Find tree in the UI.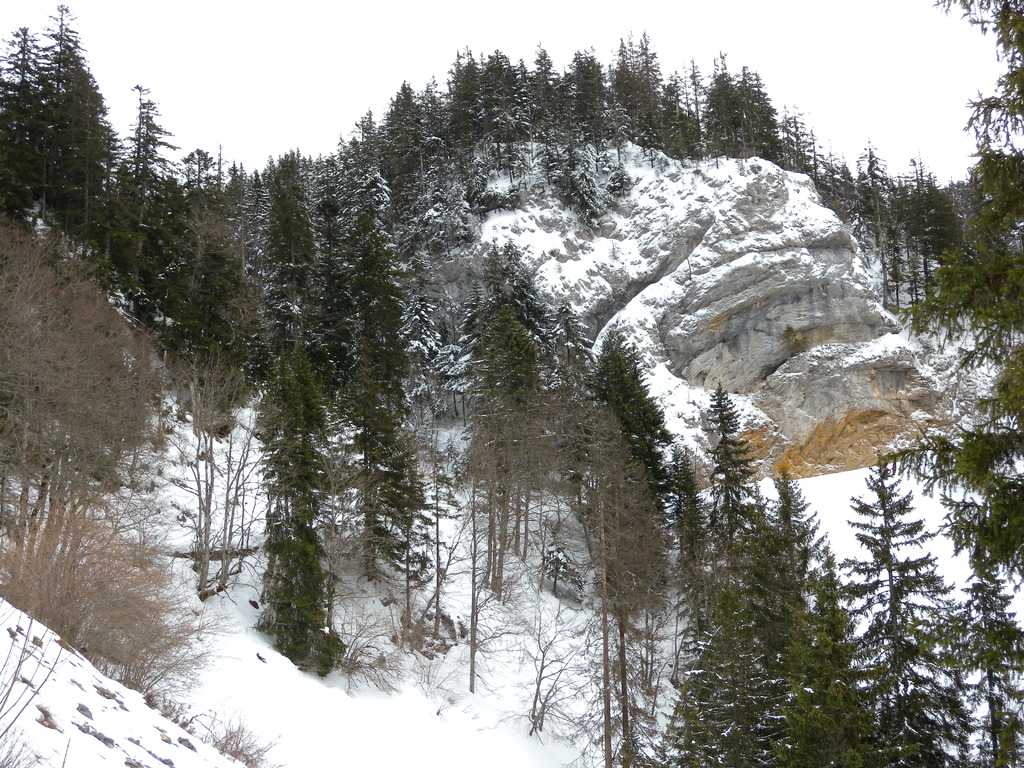
UI element at BBox(8, 17, 114, 241).
